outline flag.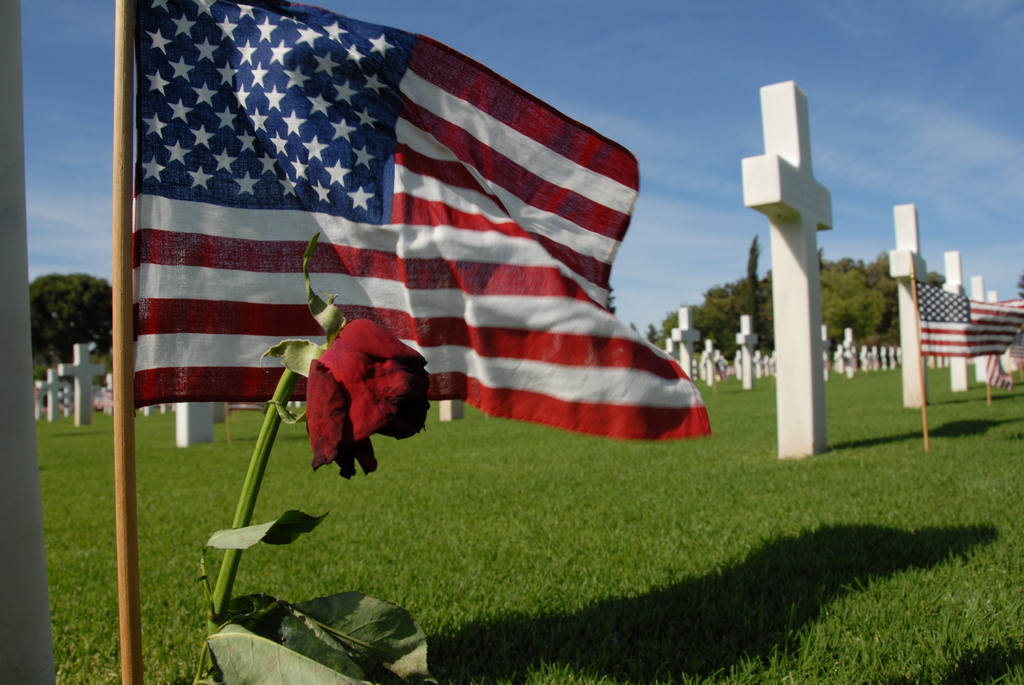
Outline: {"left": 979, "top": 343, "right": 1012, "bottom": 393}.
